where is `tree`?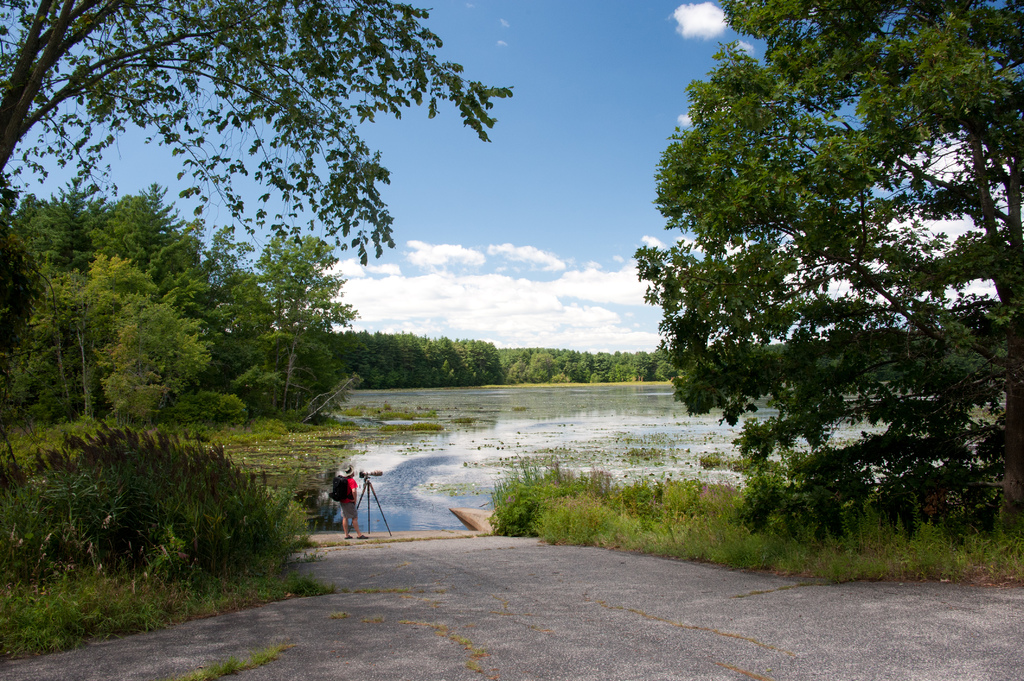
636, 25, 988, 568.
